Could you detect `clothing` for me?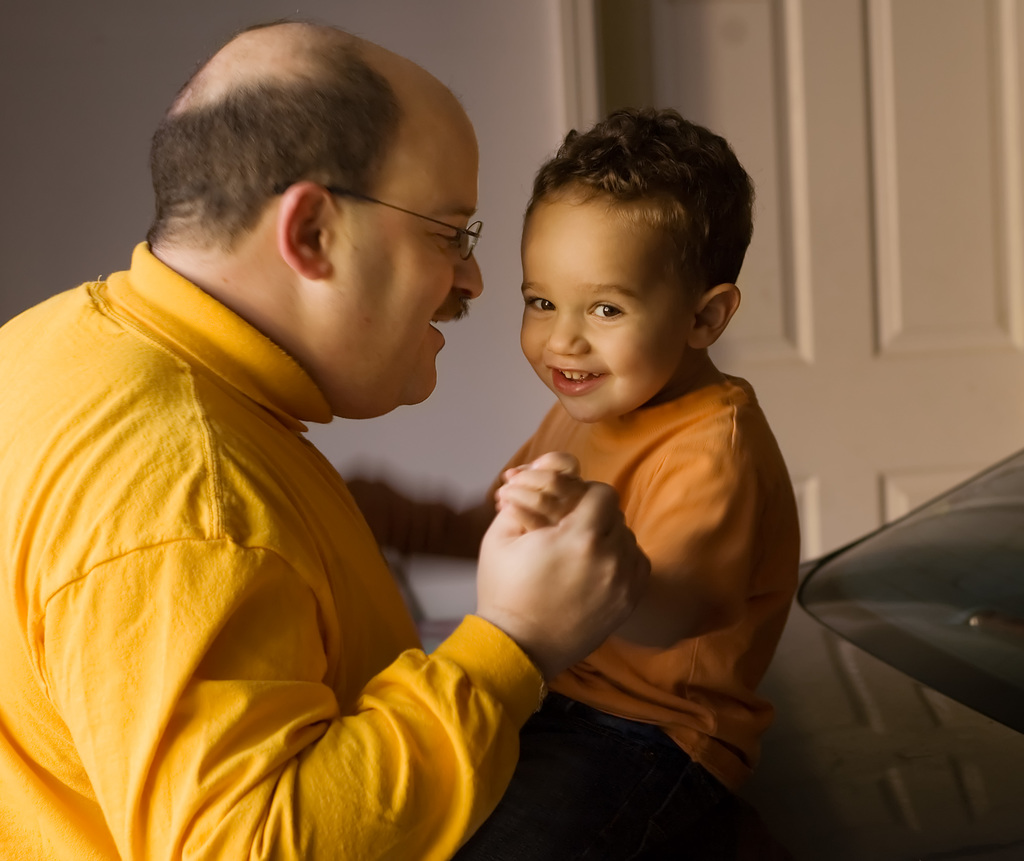
Detection result: box=[479, 360, 811, 860].
